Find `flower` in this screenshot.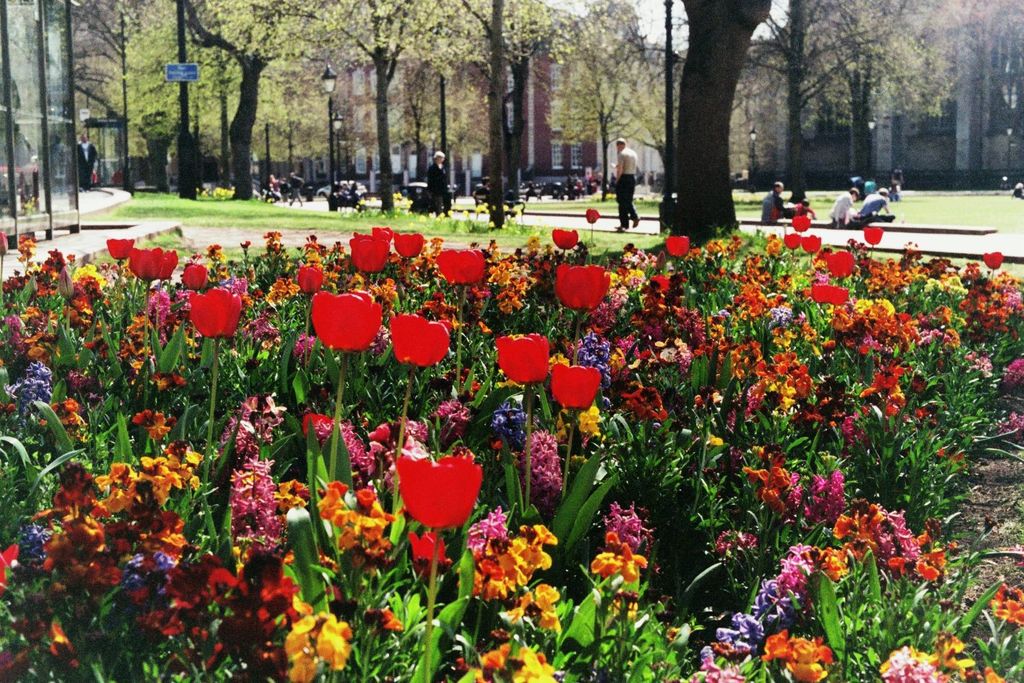
The bounding box for `flower` is 863 225 884 248.
